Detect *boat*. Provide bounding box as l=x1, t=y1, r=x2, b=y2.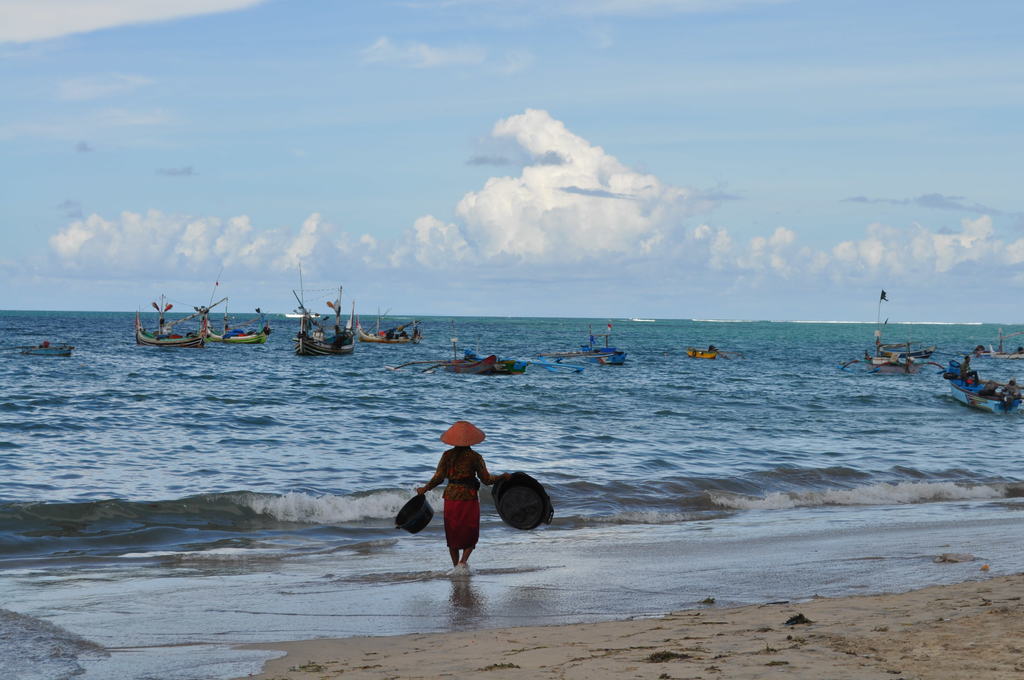
l=200, t=318, r=266, b=345.
